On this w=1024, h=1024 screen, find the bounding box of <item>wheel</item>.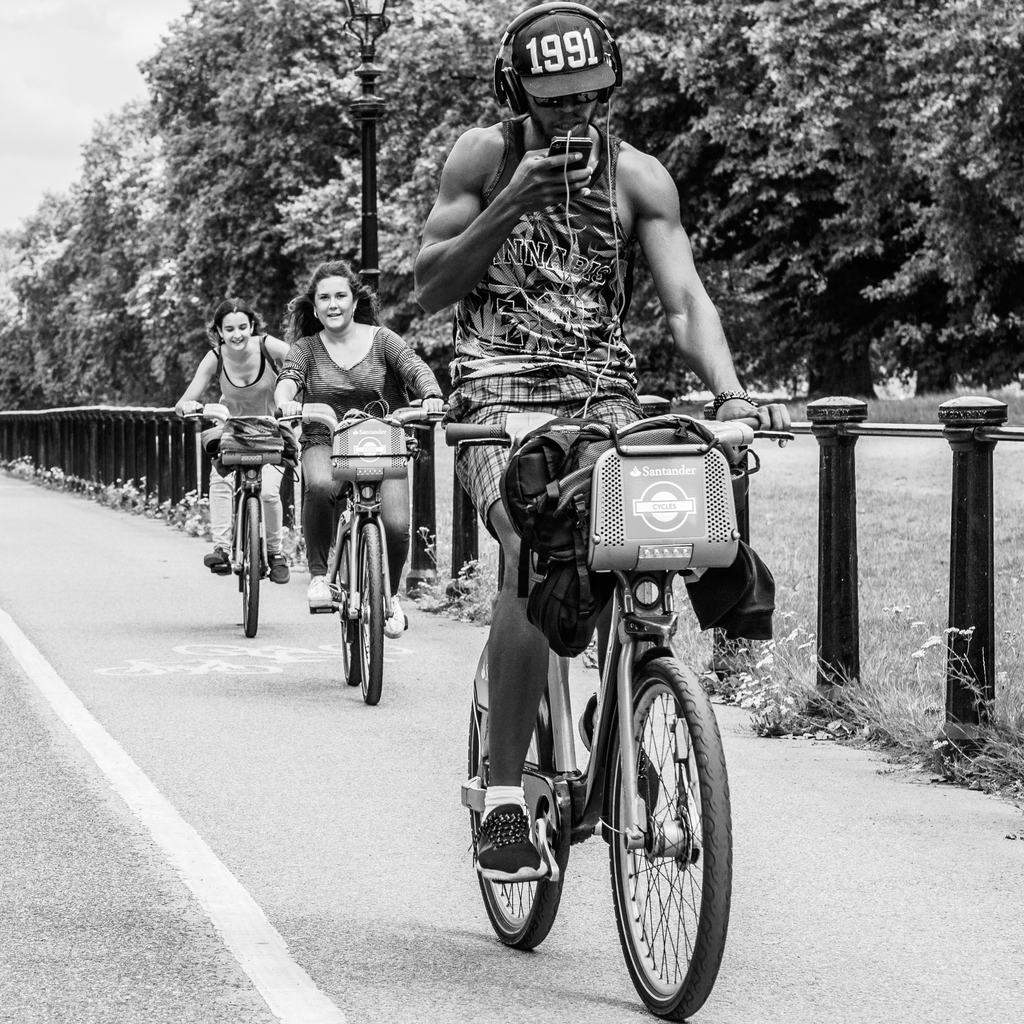
Bounding box: bbox(245, 494, 265, 632).
